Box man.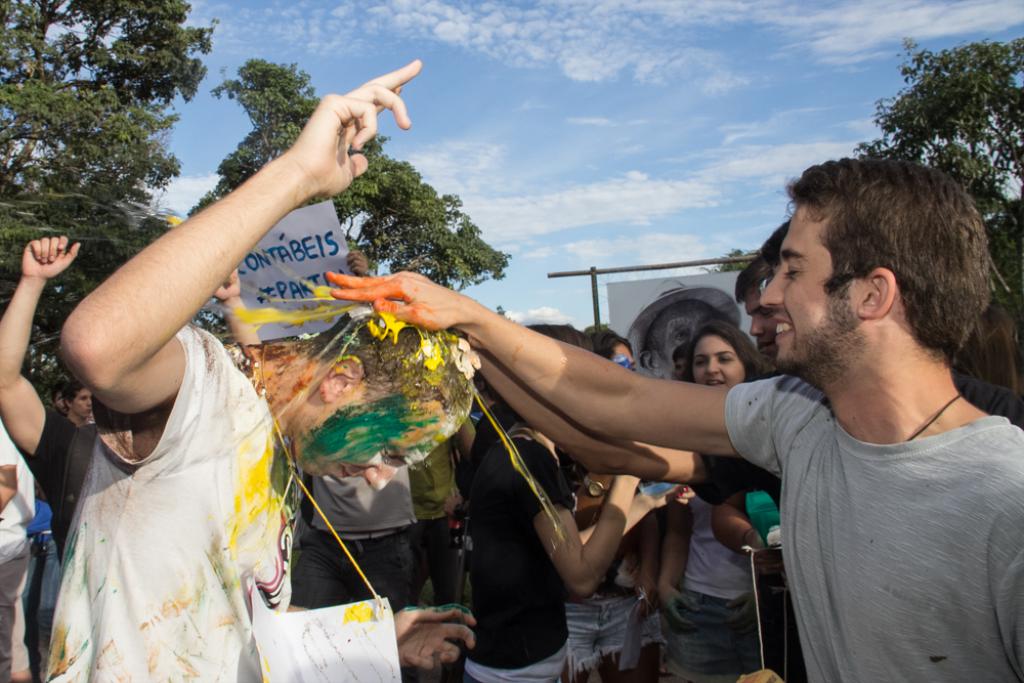
pyautogui.locateOnScreen(728, 254, 796, 393).
